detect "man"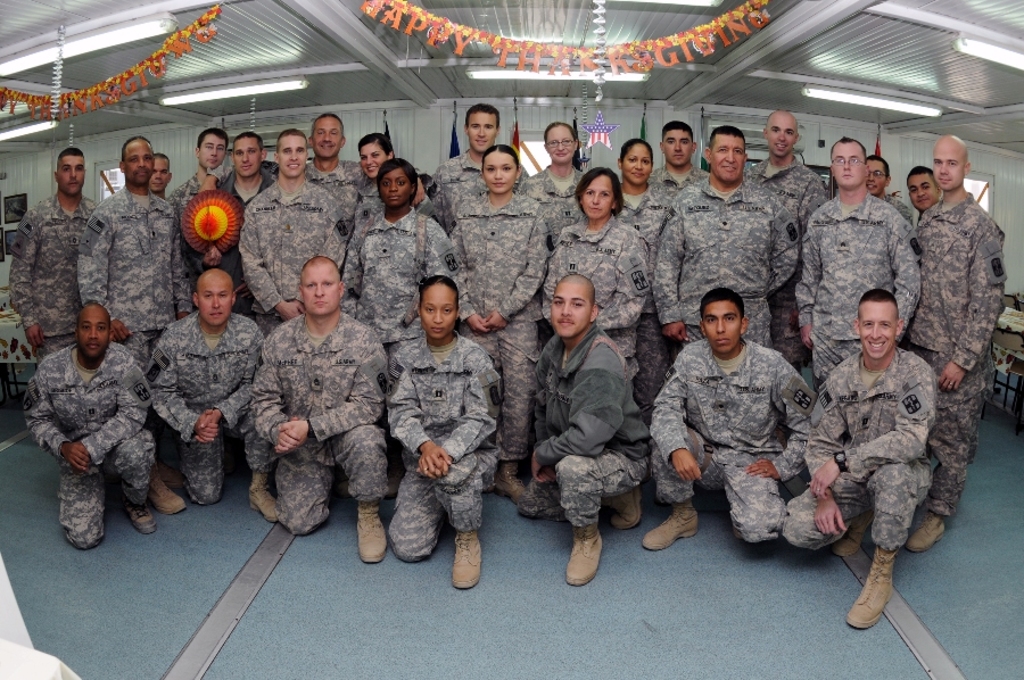
146 268 281 523
